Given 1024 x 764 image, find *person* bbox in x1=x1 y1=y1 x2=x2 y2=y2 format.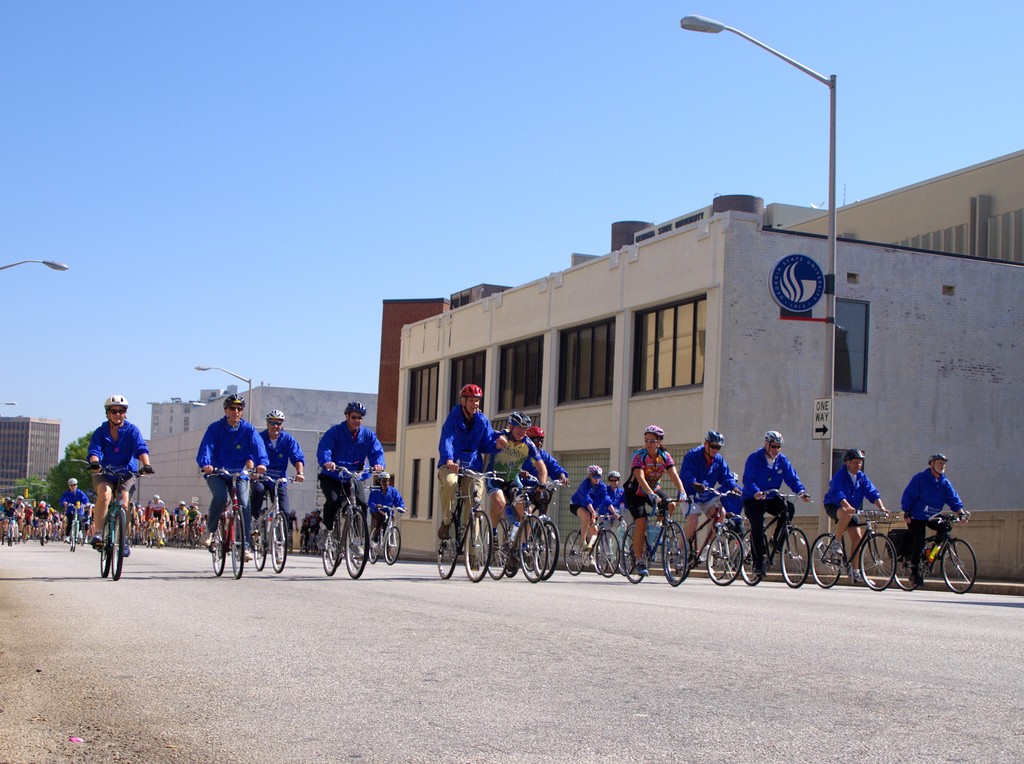
x1=90 y1=392 x2=150 y2=552.
